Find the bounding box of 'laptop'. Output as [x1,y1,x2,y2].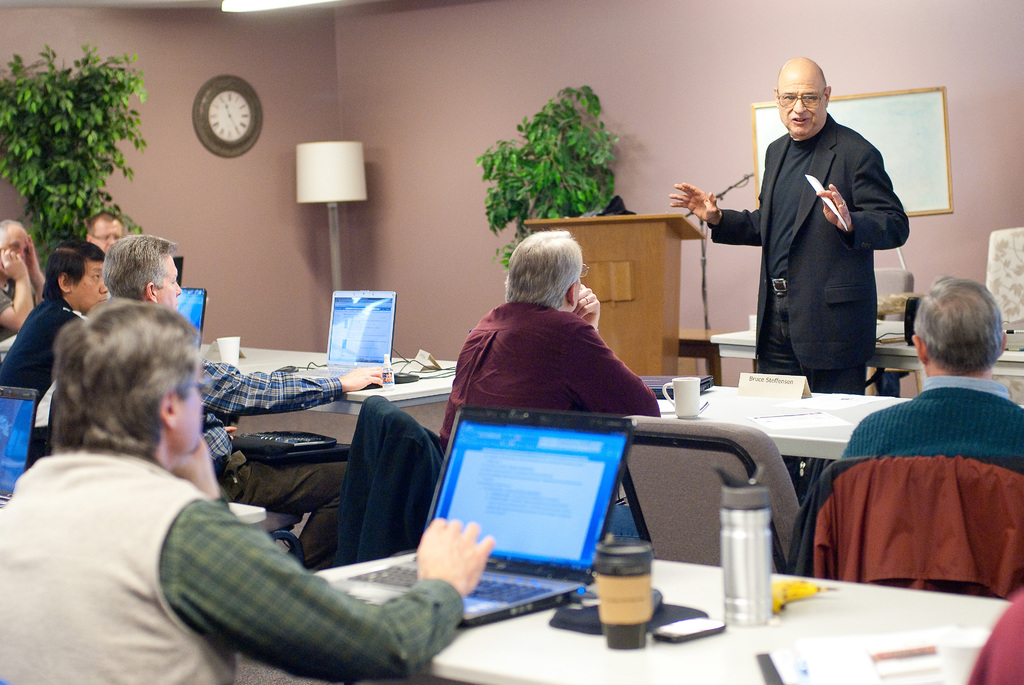
[177,288,207,352].
